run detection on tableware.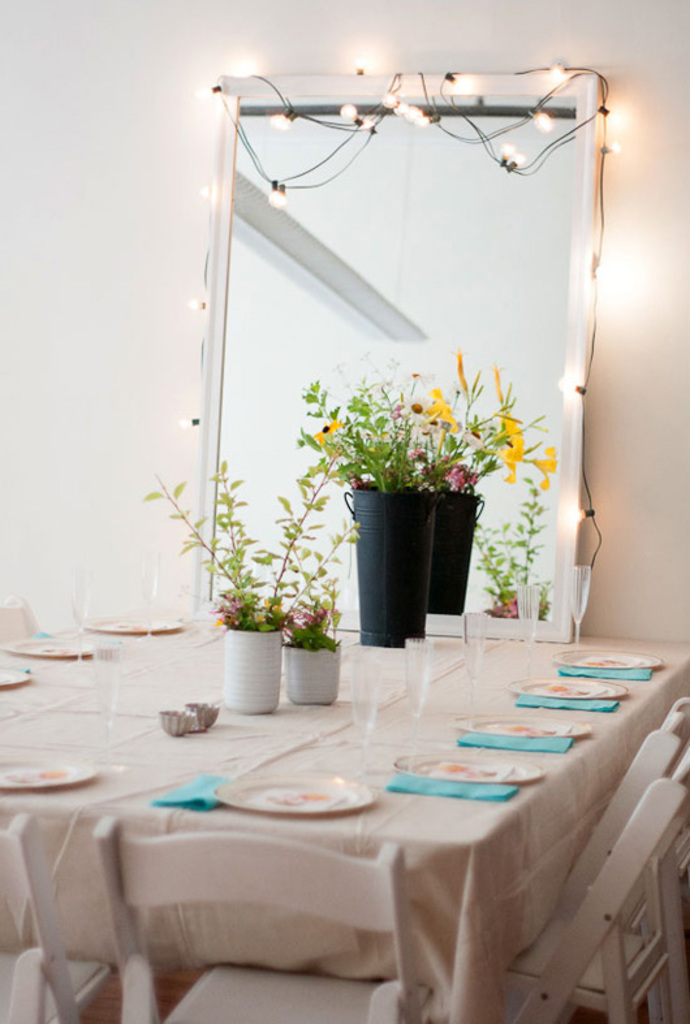
Result: 402:636:434:752.
